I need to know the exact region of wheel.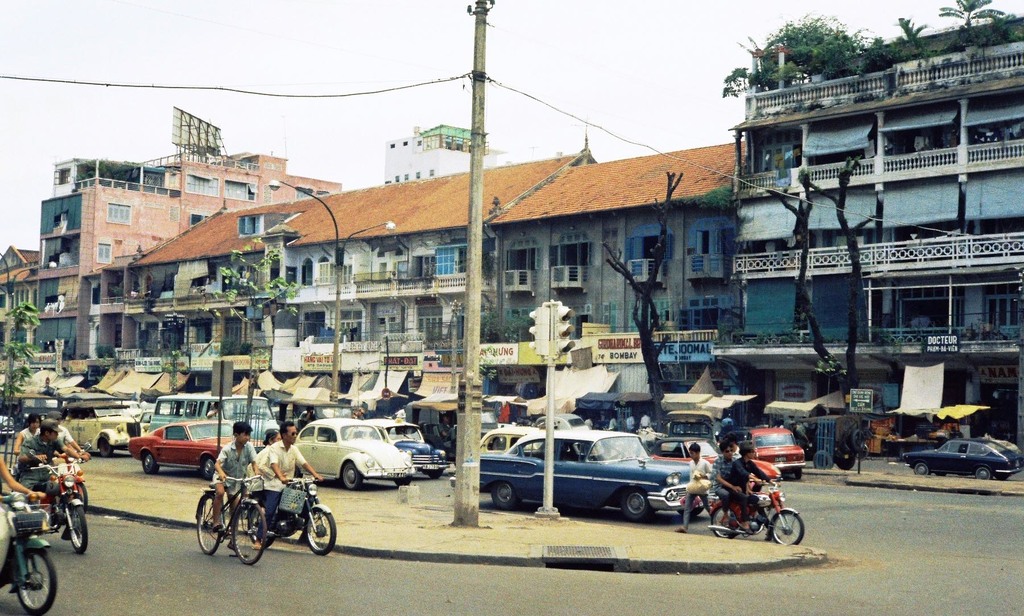
Region: bbox=(792, 467, 801, 481).
